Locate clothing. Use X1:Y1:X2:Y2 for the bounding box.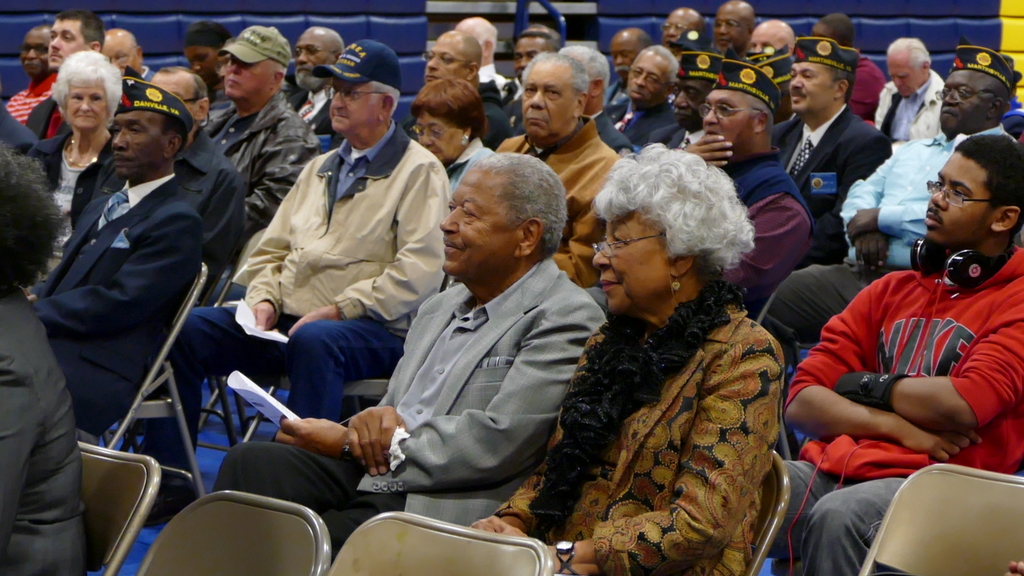
775:99:888:267.
